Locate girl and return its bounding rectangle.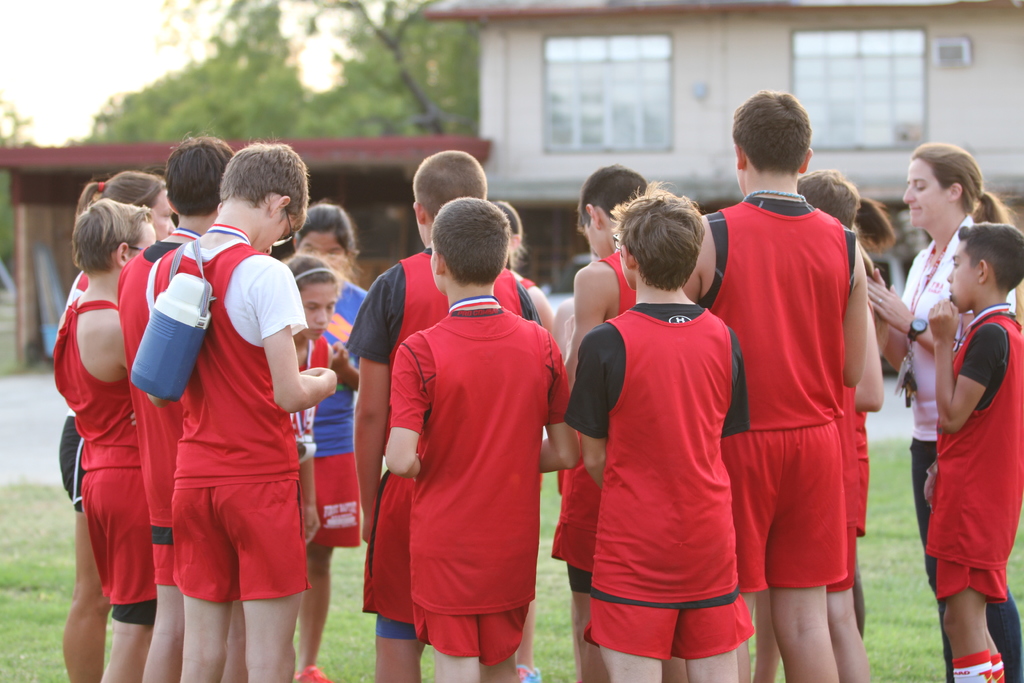
<box>58,178,177,682</box>.
